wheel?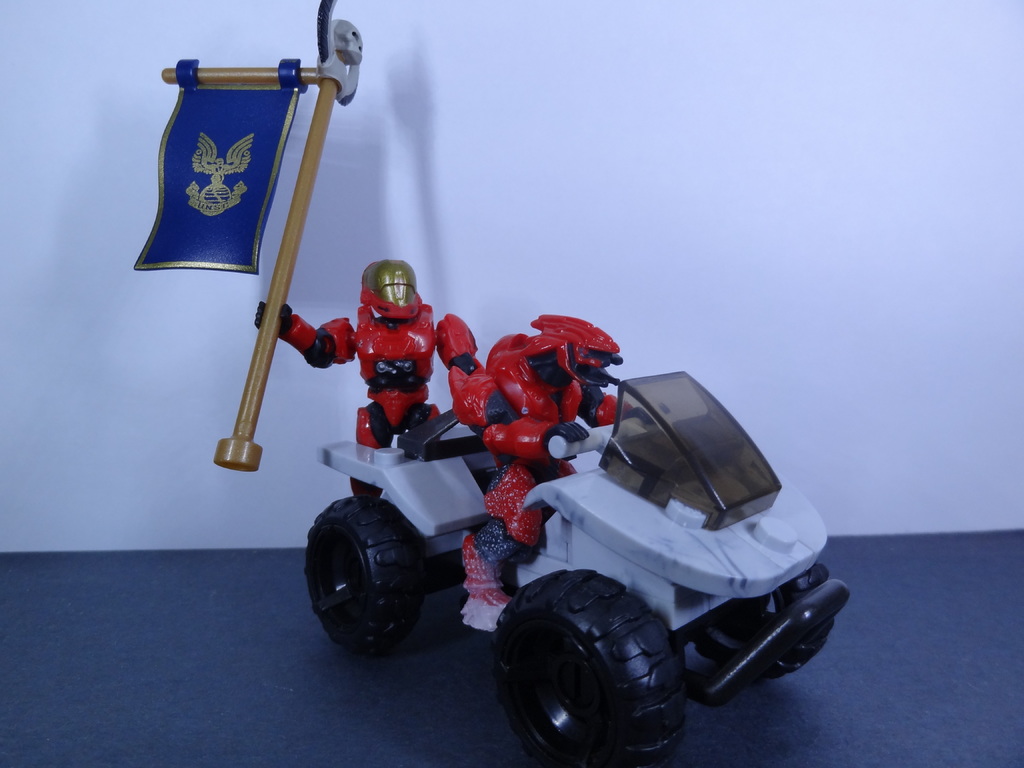
{"left": 307, "top": 504, "right": 431, "bottom": 664}
